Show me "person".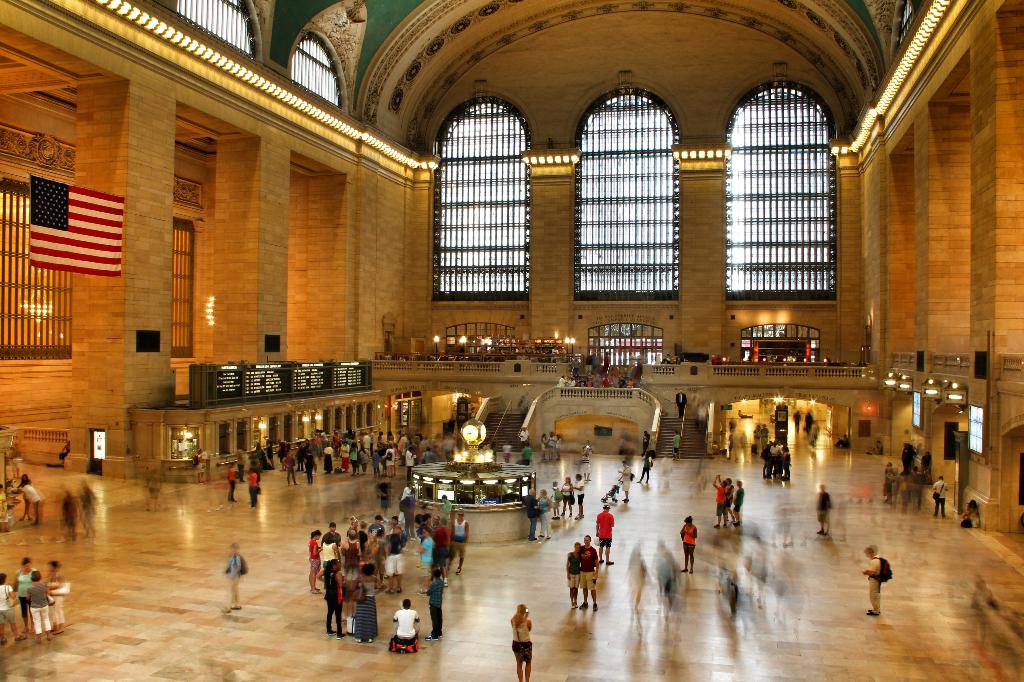
"person" is here: rect(397, 489, 417, 523).
